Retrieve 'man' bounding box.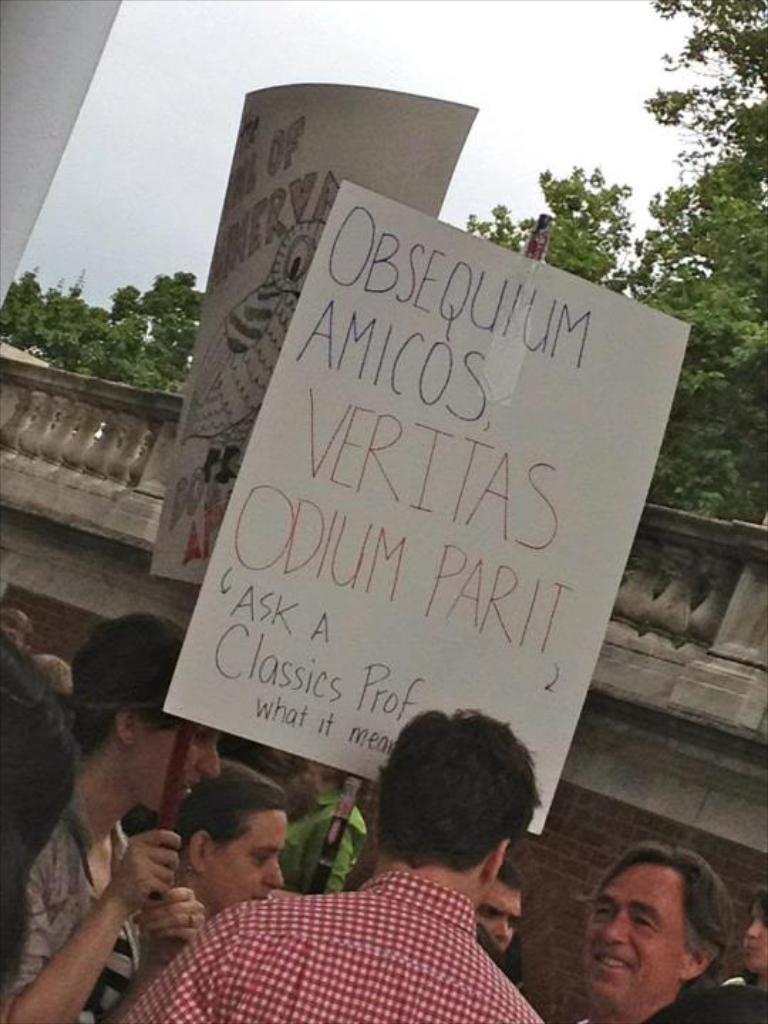
Bounding box: 0 607 37 656.
